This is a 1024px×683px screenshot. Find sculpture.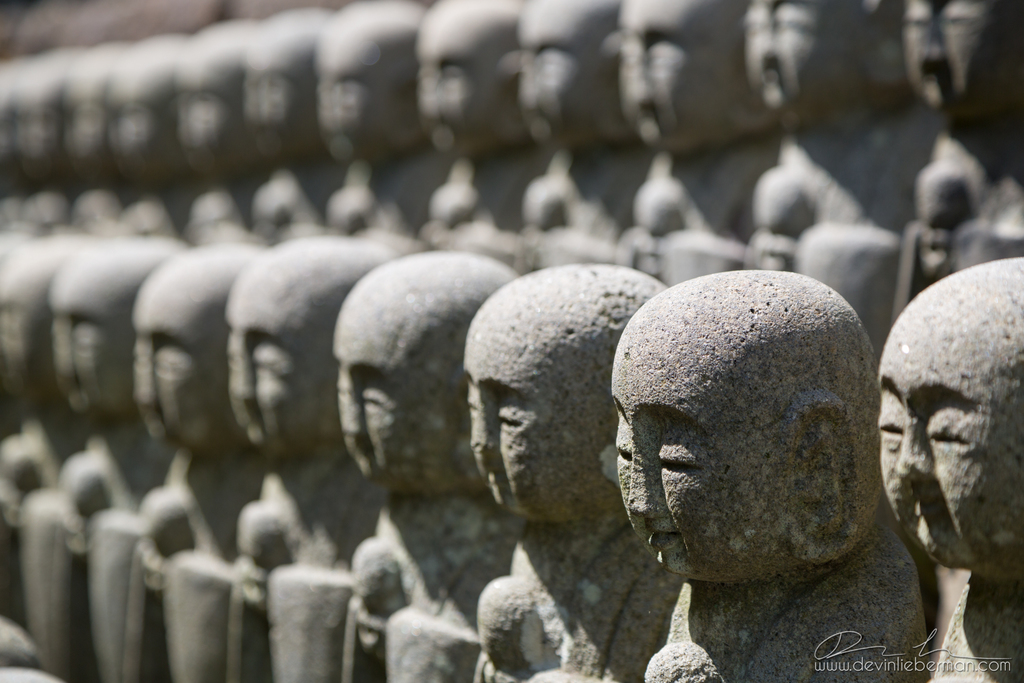
Bounding box: 167,10,253,235.
